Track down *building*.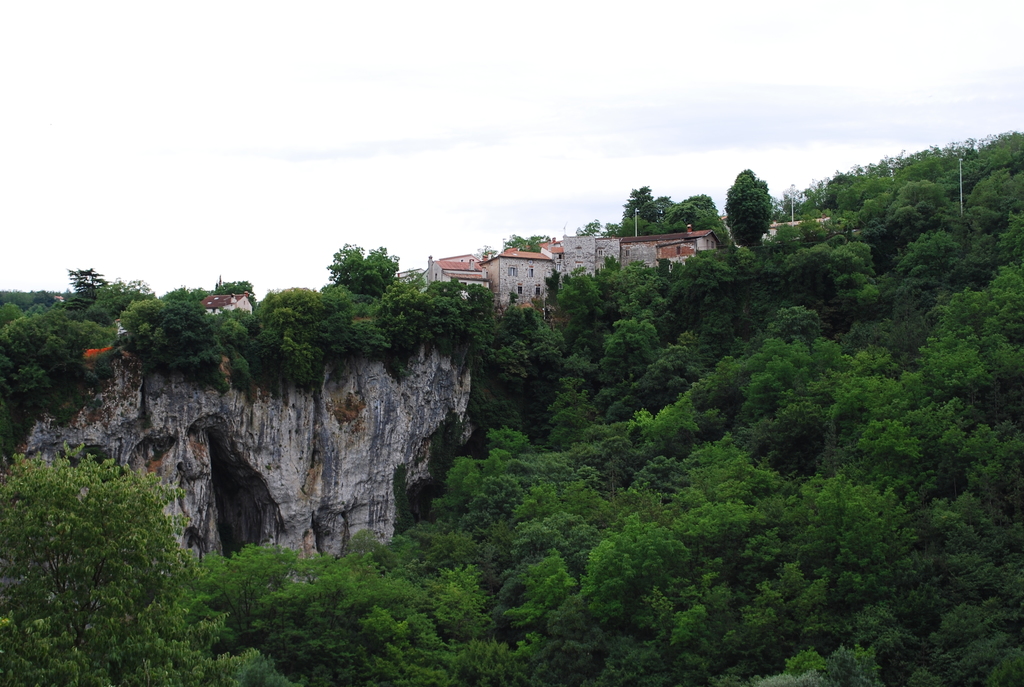
Tracked to (x1=202, y1=290, x2=248, y2=320).
